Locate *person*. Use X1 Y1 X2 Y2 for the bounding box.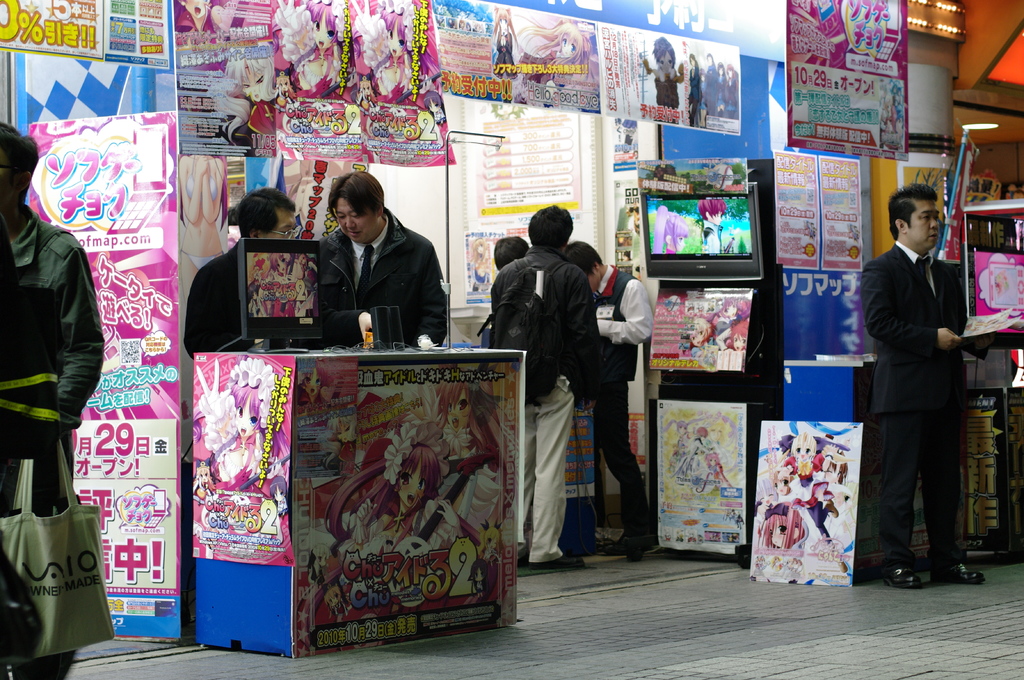
642 42 685 118.
